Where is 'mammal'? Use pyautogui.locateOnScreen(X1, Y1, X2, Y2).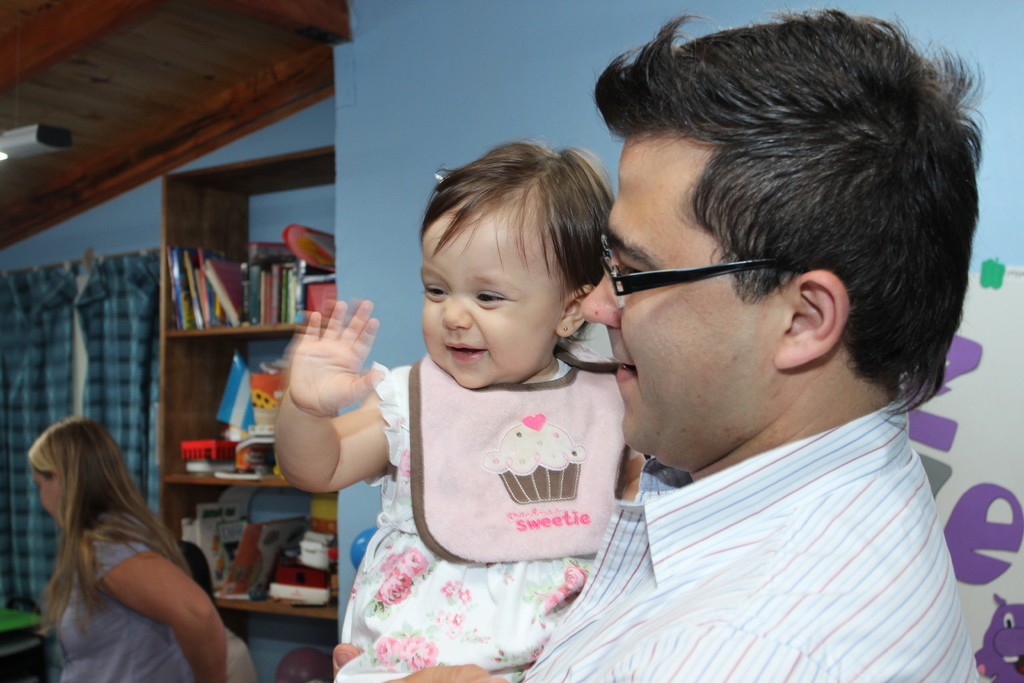
pyautogui.locateOnScreen(275, 139, 652, 682).
